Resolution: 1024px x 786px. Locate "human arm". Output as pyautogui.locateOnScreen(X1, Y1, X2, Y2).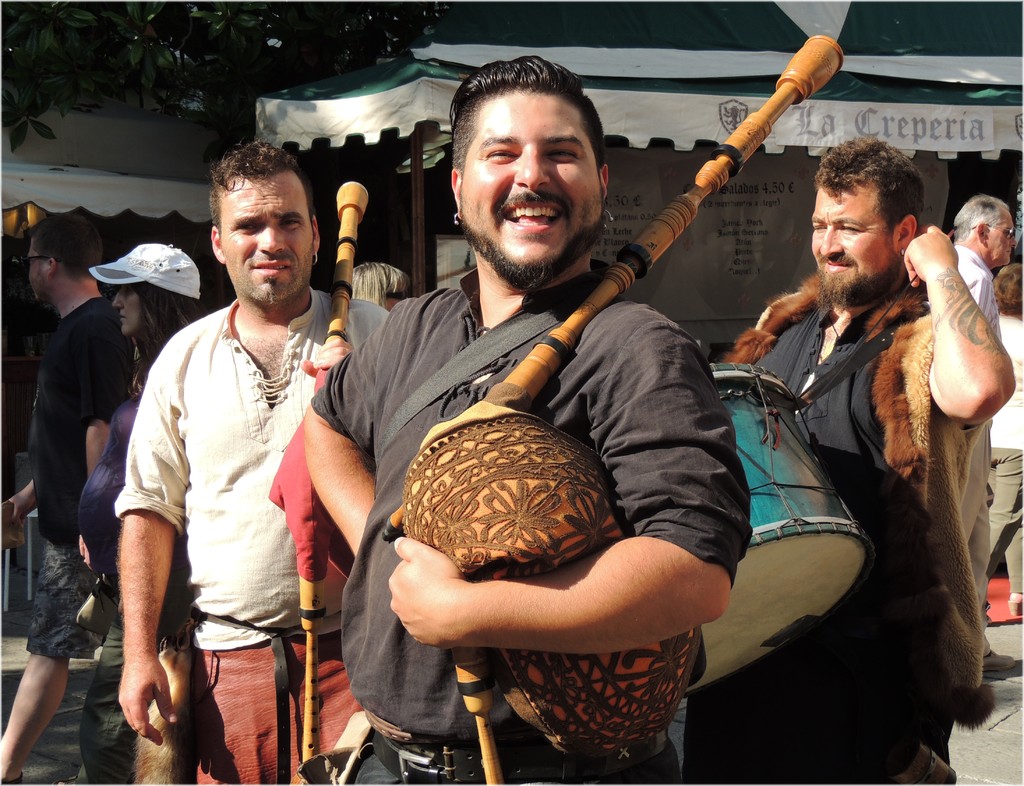
pyautogui.locateOnScreen(893, 219, 1013, 429).
